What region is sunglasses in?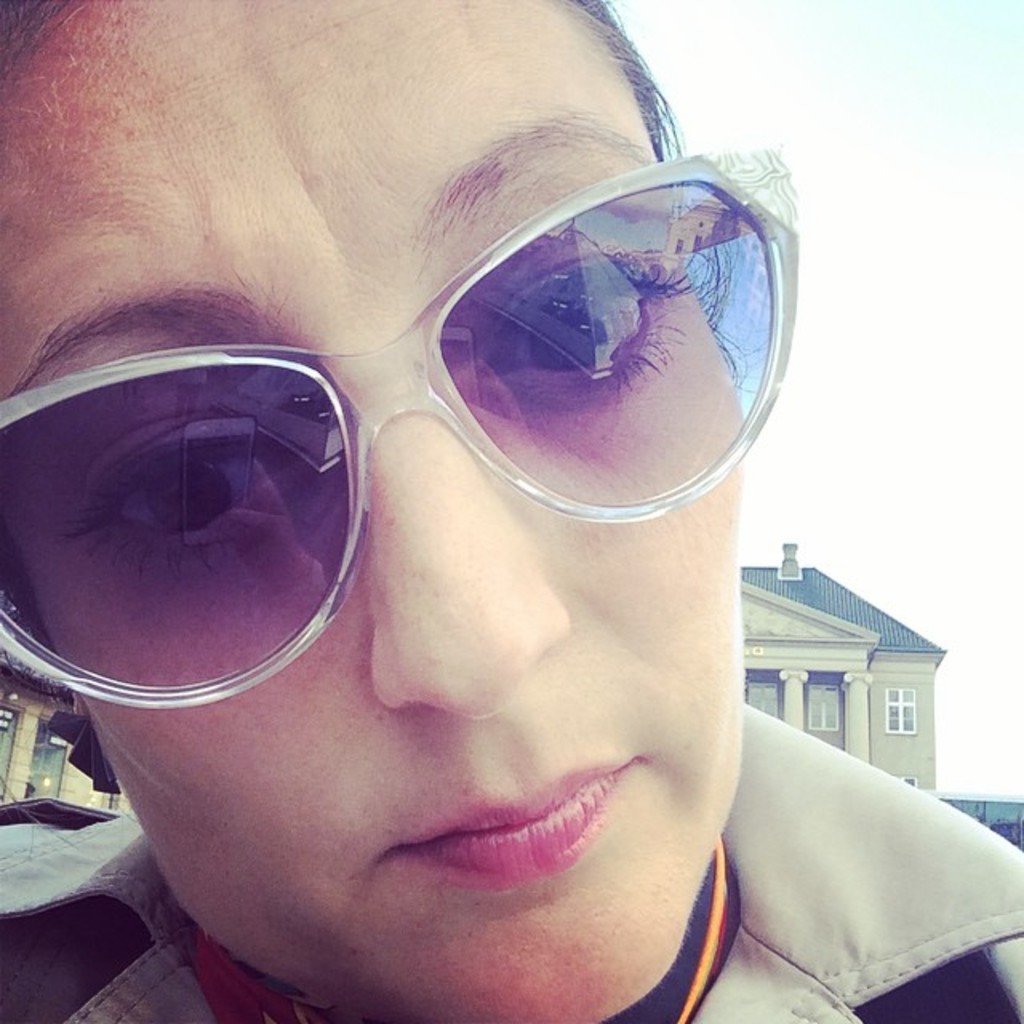
x1=0 y1=154 x2=800 y2=709.
